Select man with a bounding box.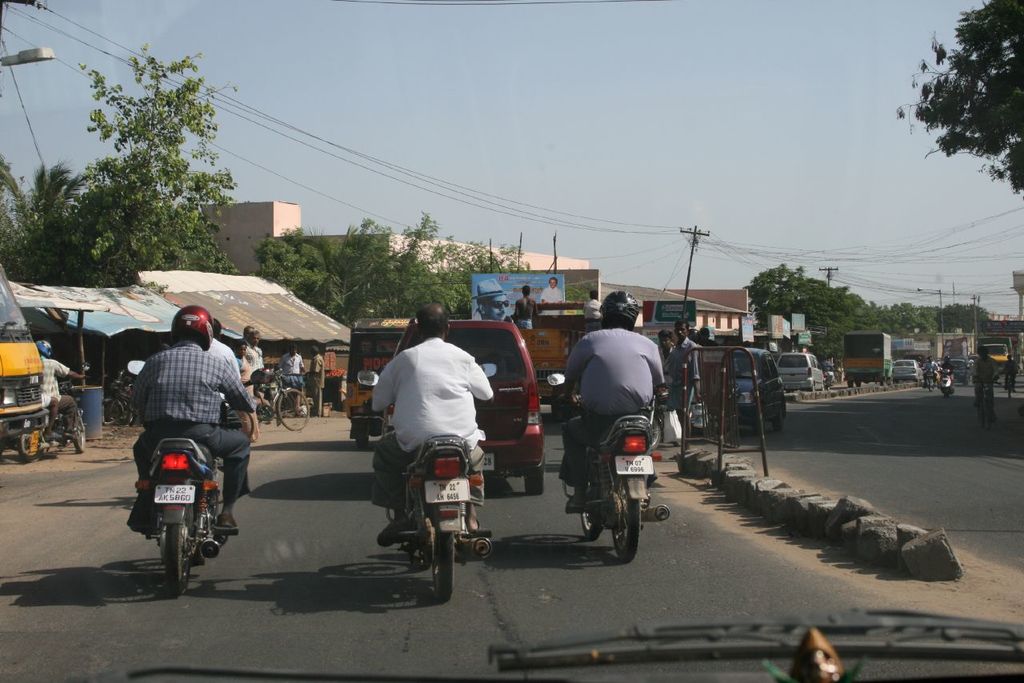
left=670, top=321, right=703, bottom=445.
